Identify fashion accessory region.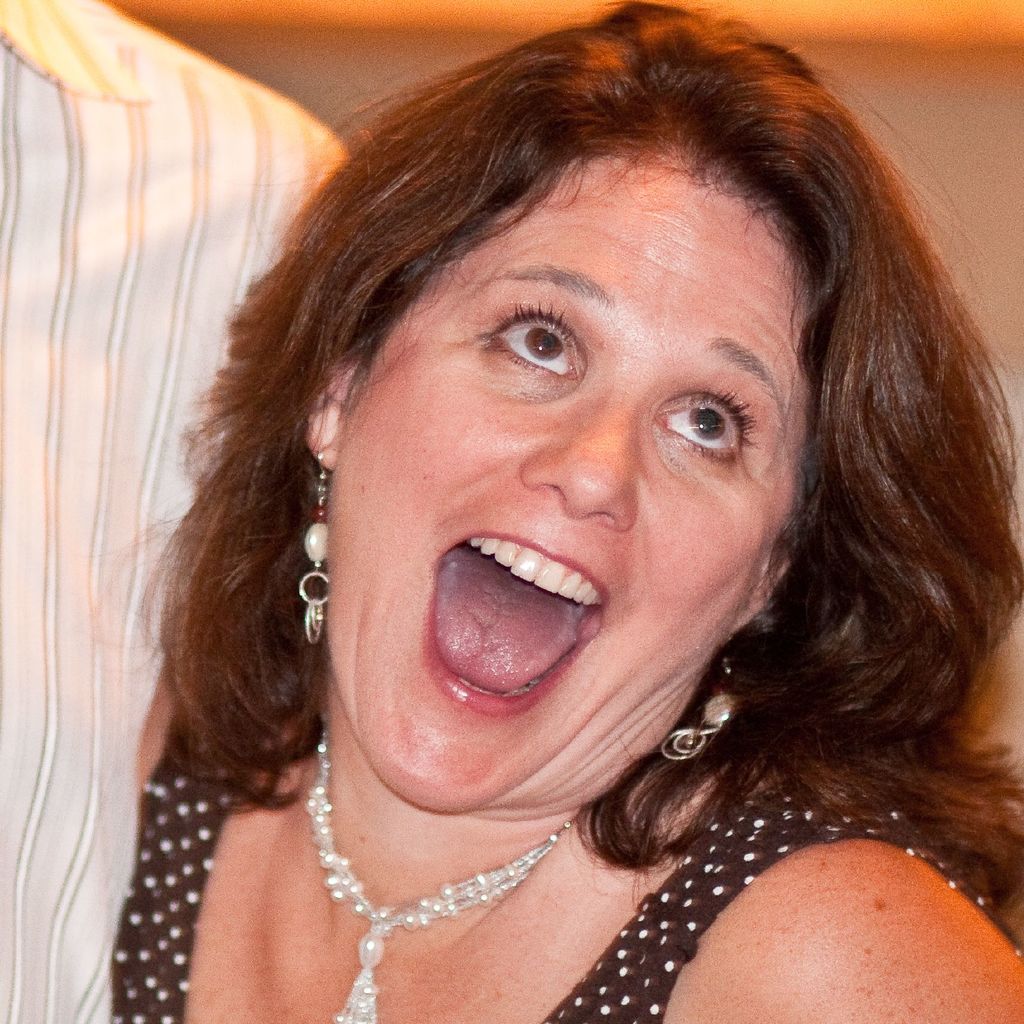
Region: [left=659, top=640, right=734, bottom=764].
